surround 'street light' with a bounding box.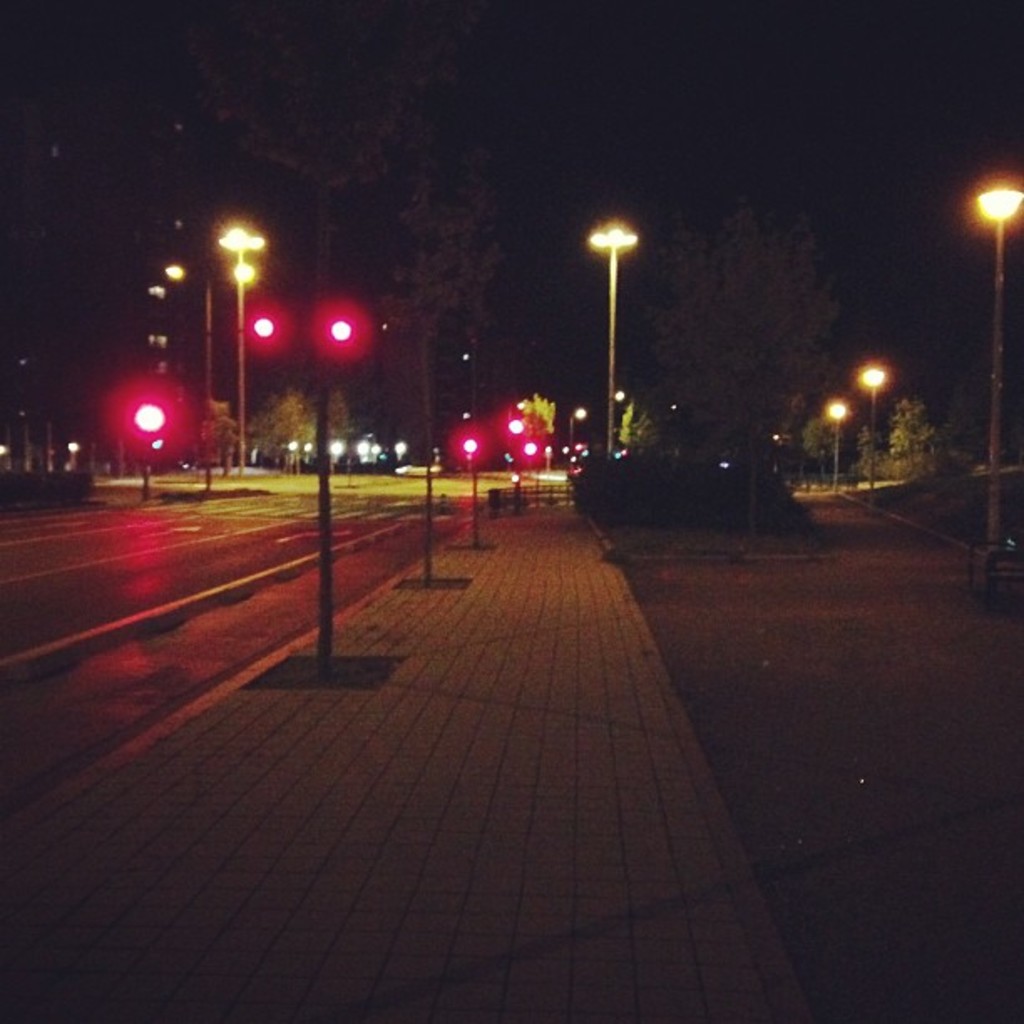
left=828, top=407, right=848, bottom=489.
